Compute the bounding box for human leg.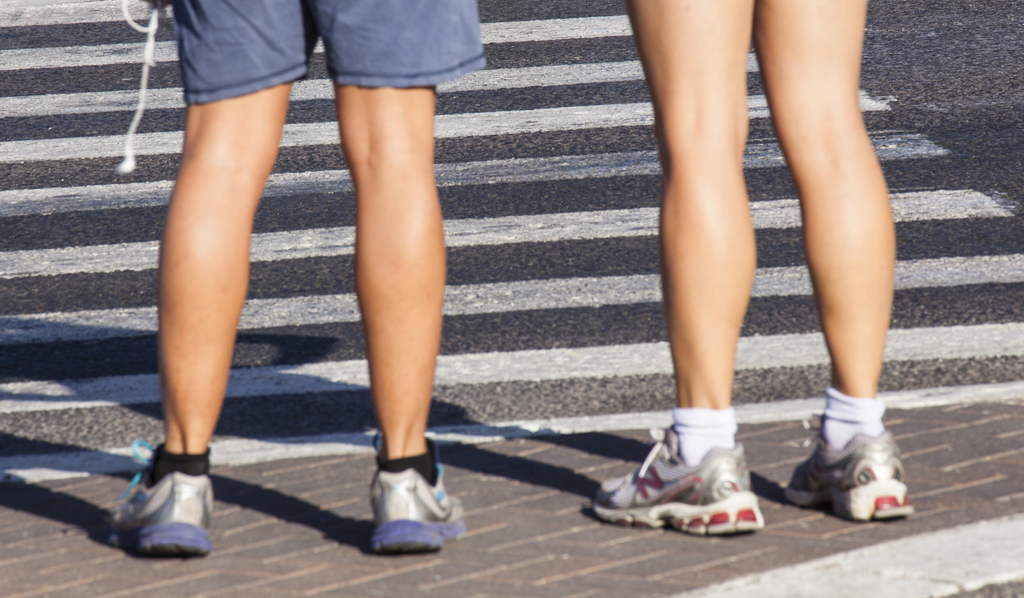
[x1=753, y1=0, x2=919, y2=519].
